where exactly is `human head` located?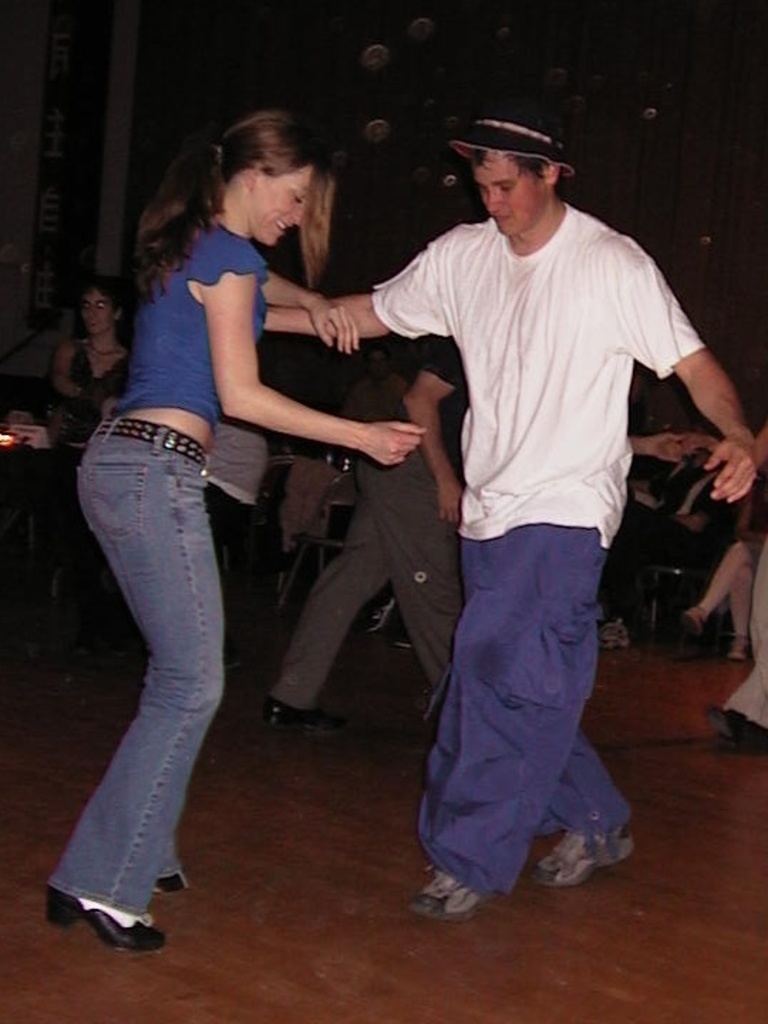
Its bounding box is [left=174, top=104, right=347, bottom=242].
